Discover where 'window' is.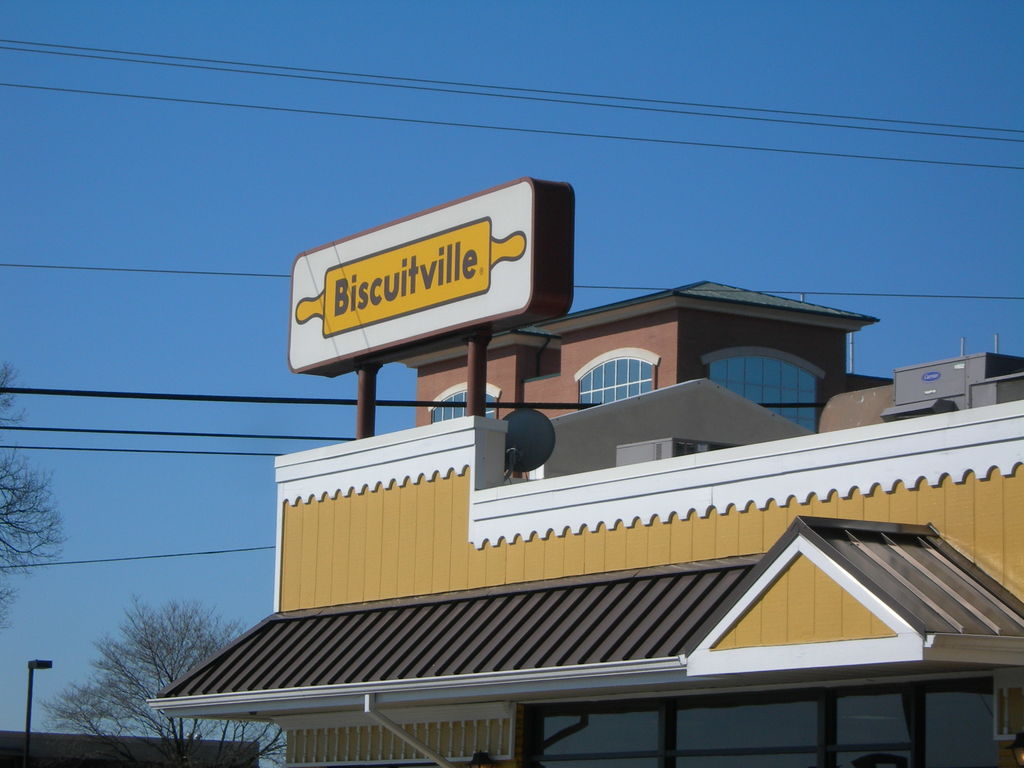
Discovered at <bbox>578, 342, 664, 419</bbox>.
